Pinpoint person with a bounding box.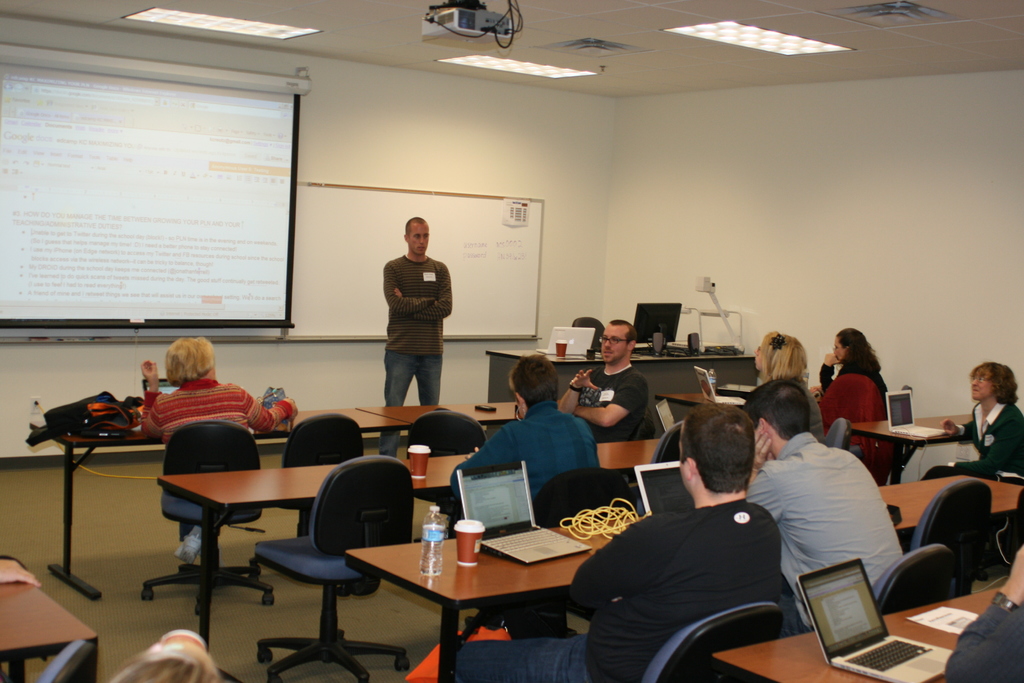
(447, 353, 601, 636).
